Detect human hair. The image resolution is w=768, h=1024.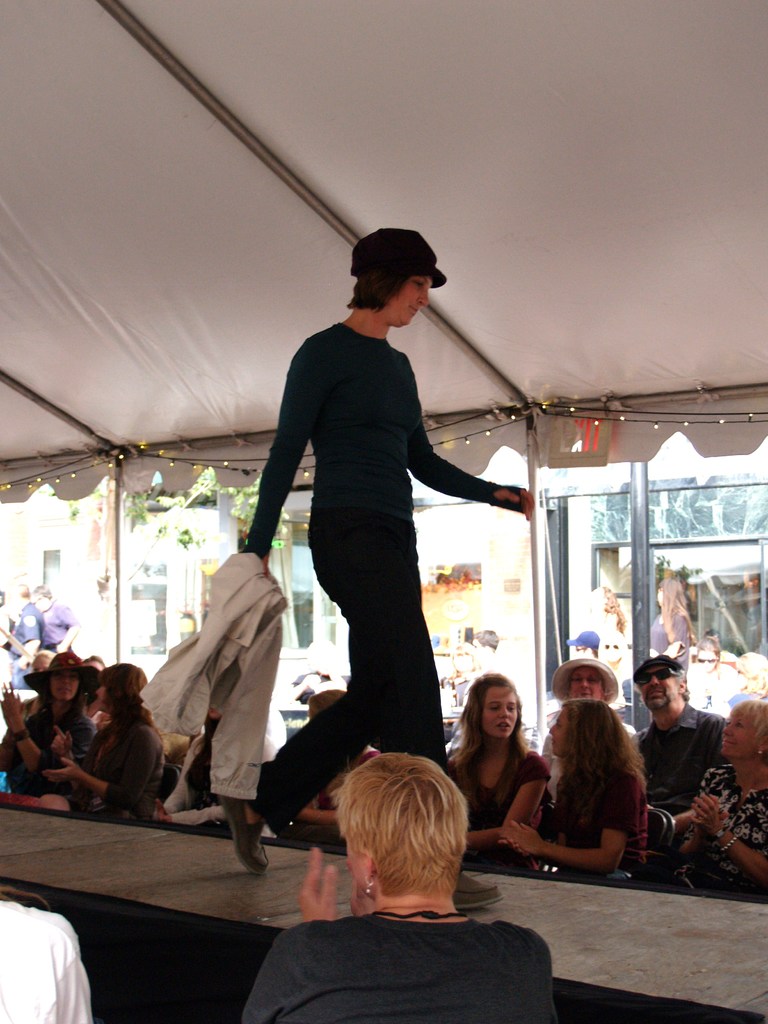
448, 671, 527, 781.
